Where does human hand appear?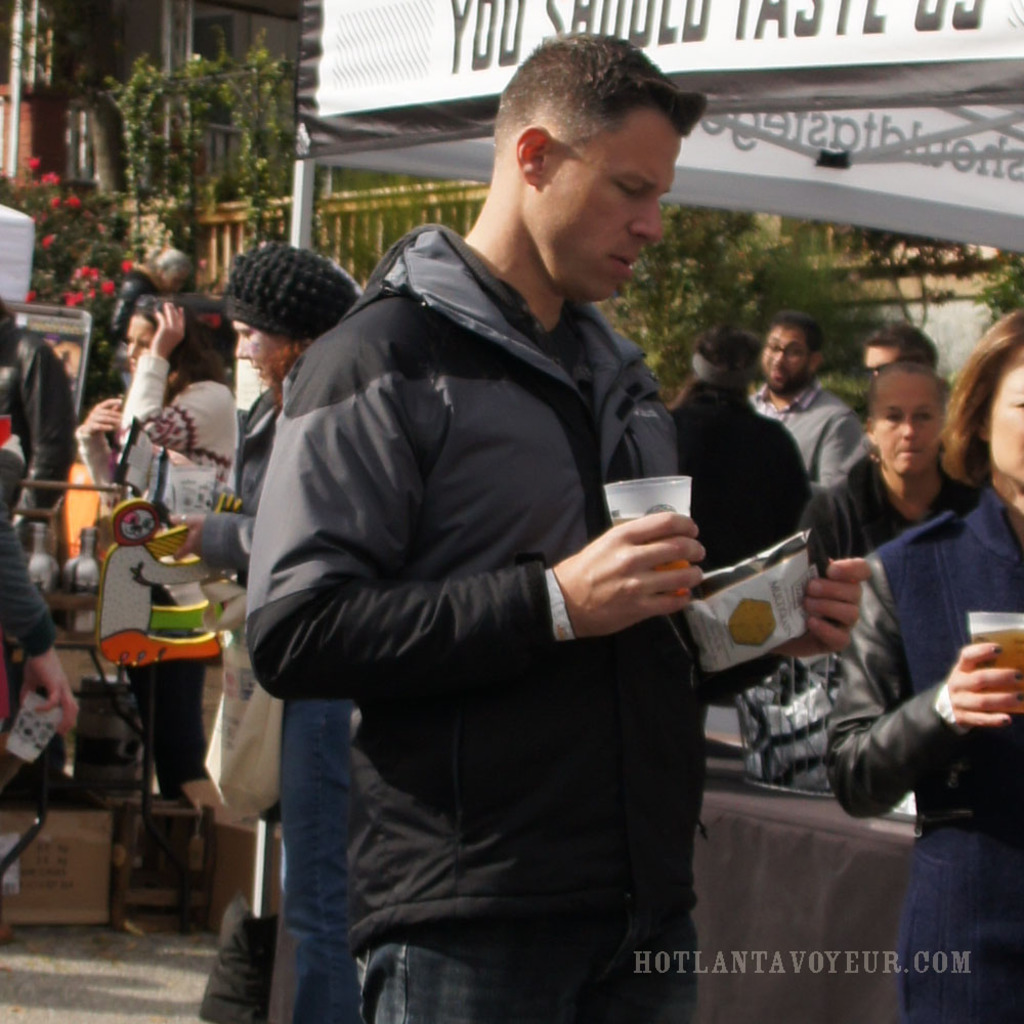
Appears at BBox(571, 517, 711, 641).
